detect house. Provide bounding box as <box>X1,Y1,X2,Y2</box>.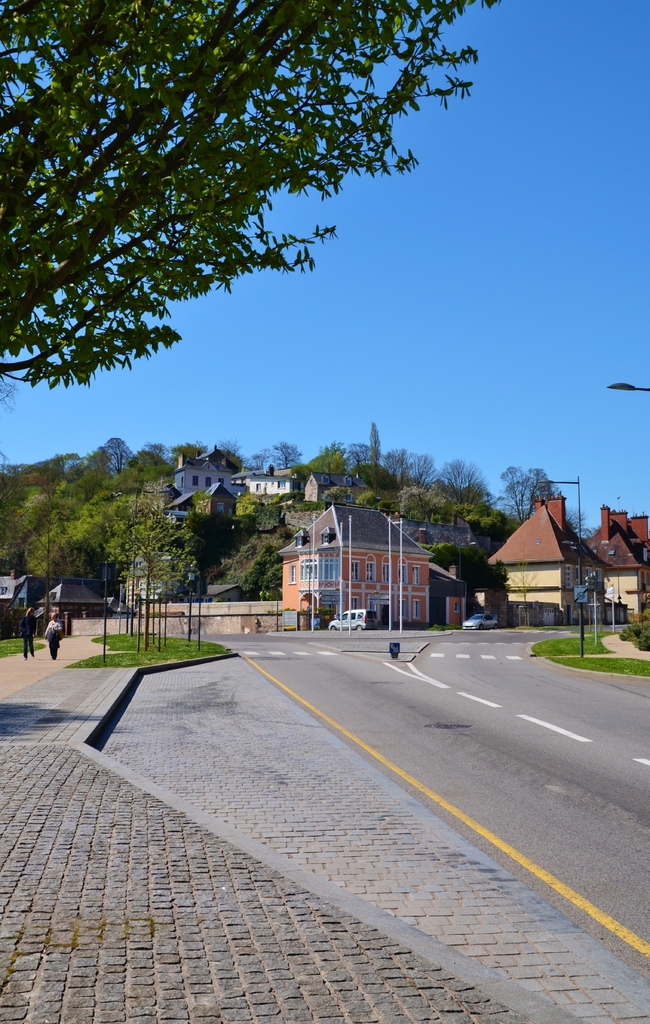
<box>172,442,241,496</box>.
